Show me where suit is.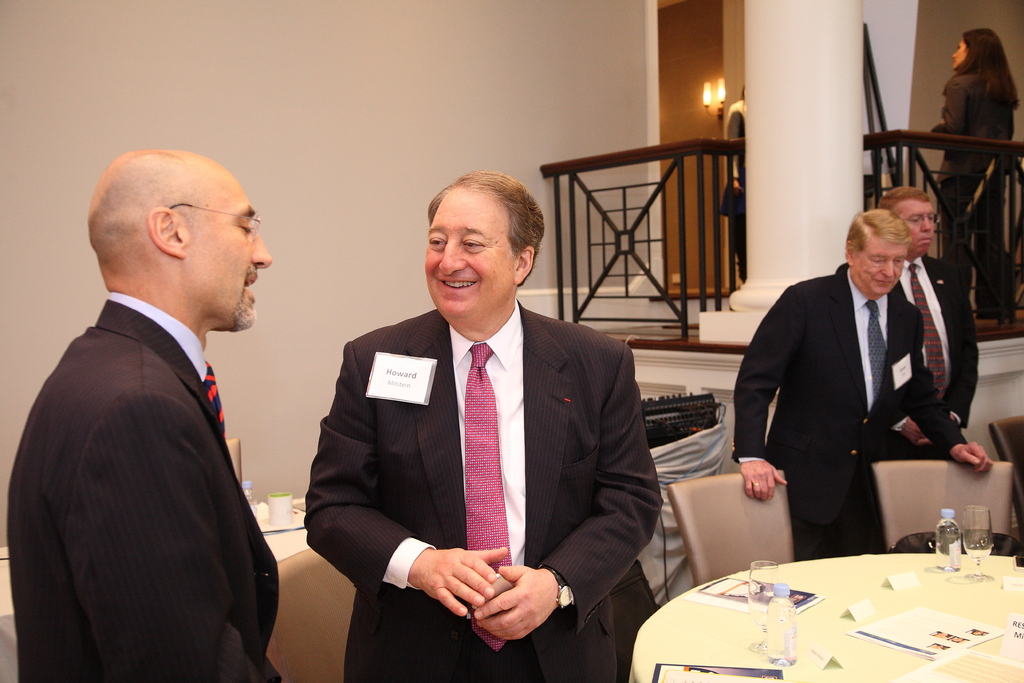
suit is at crop(328, 188, 669, 657).
